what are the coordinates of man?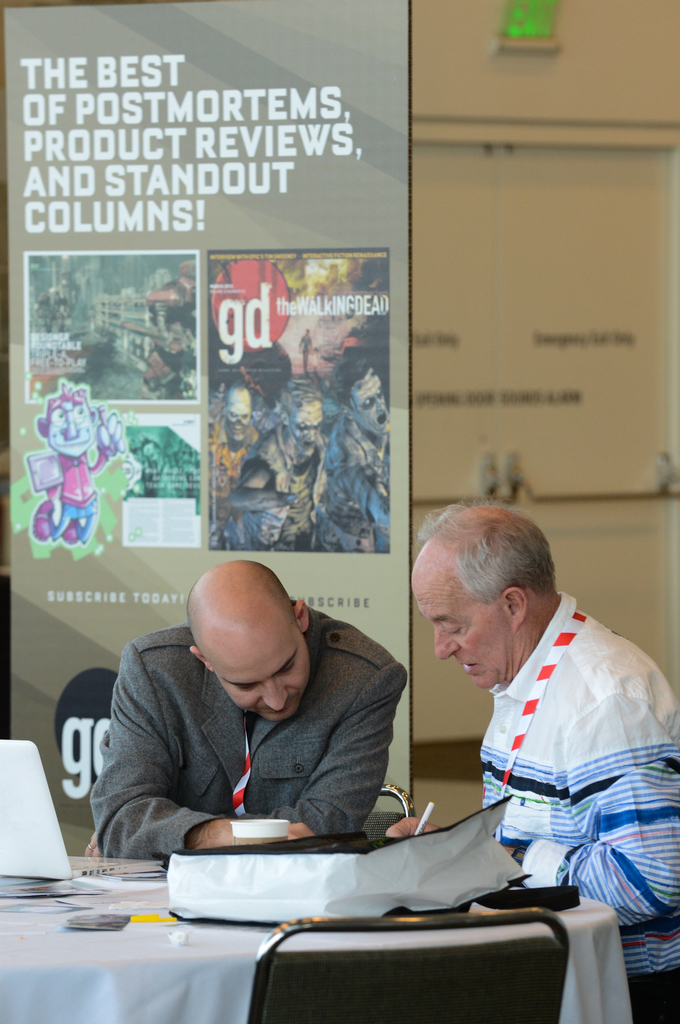
208/379/259/510.
